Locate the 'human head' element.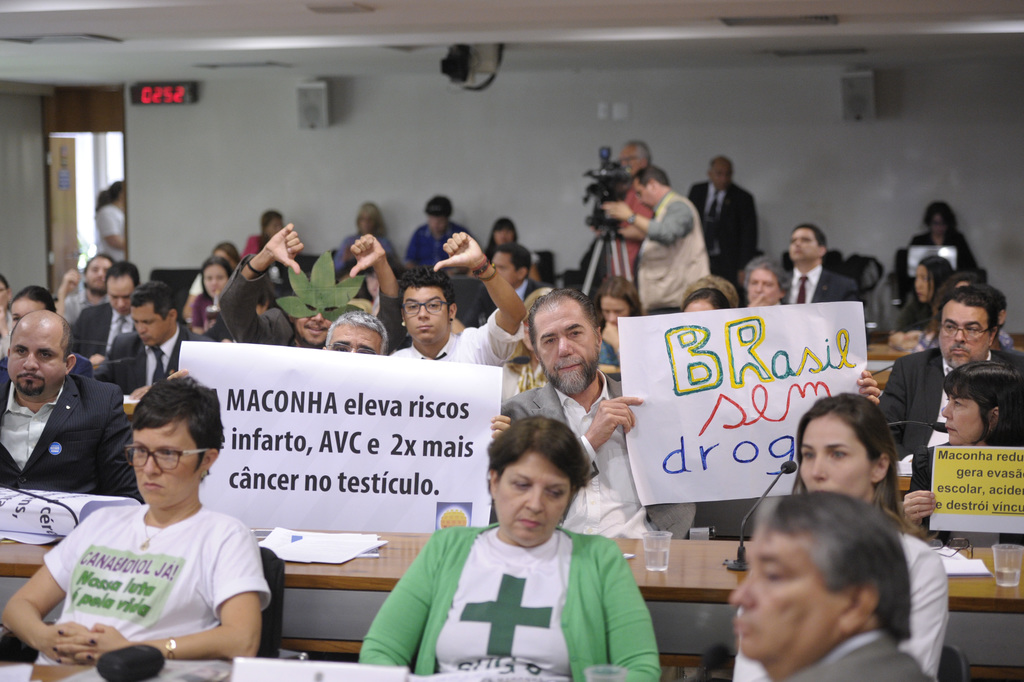
Element bbox: region(488, 242, 531, 286).
